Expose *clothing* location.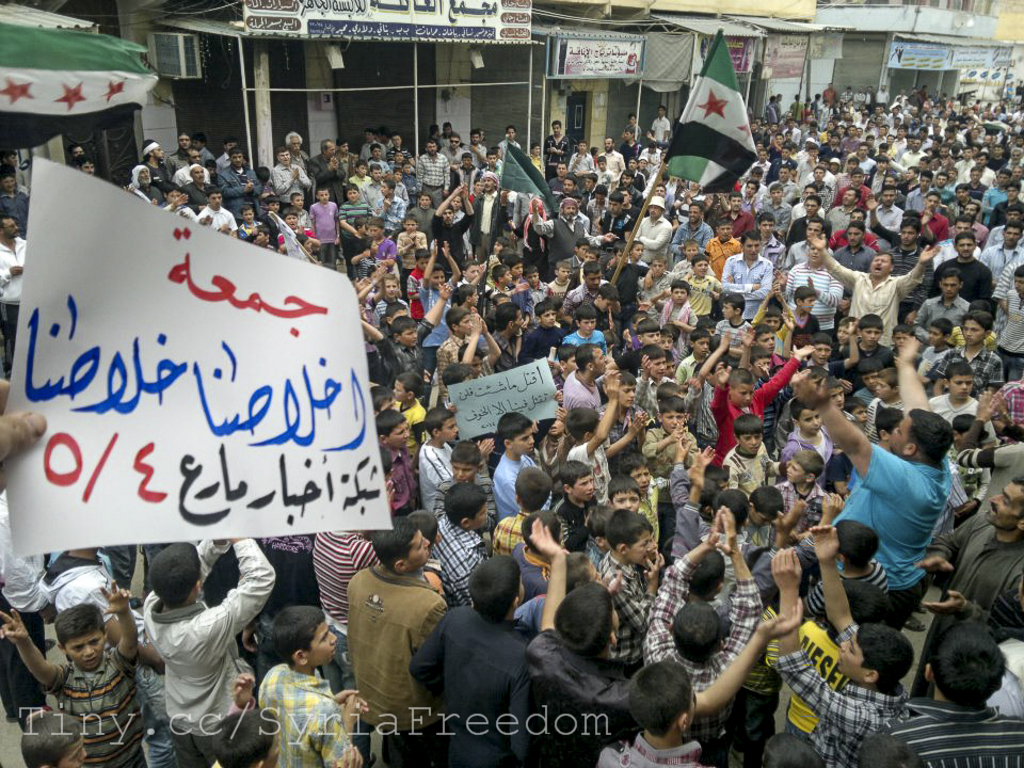
Exposed at (x1=569, y1=283, x2=603, y2=307).
